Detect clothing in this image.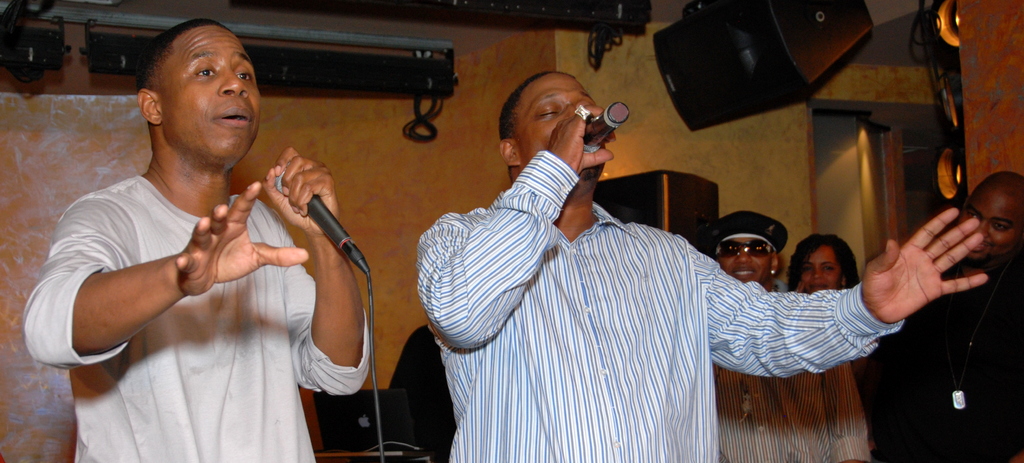
Detection: bbox=[716, 351, 874, 462].
